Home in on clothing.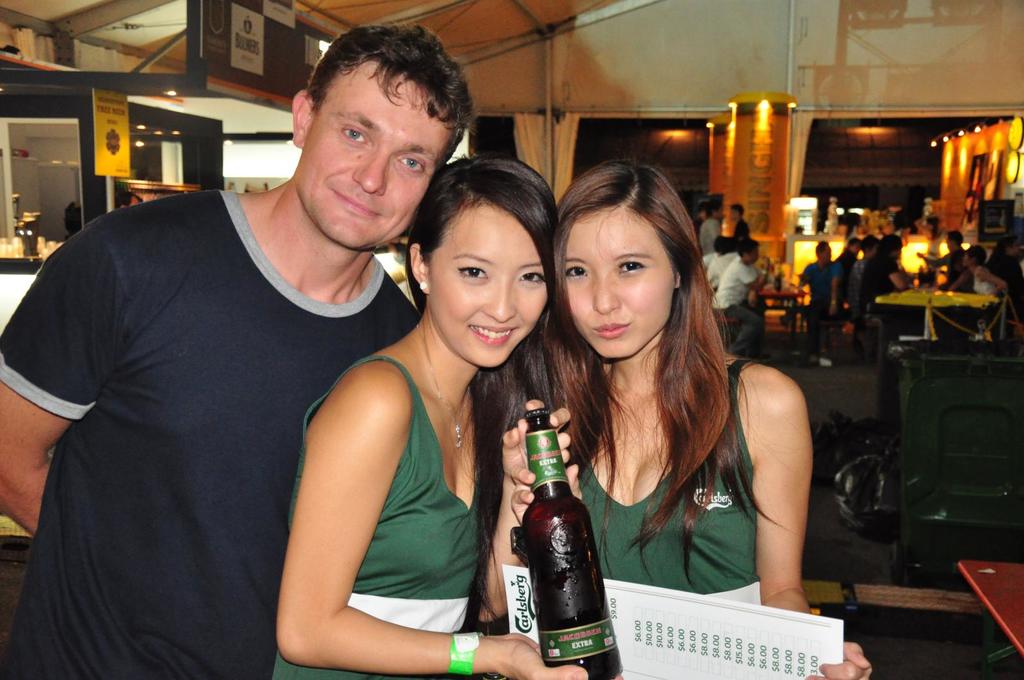
Homed in at (left=716, top=258, right=765, bottom=359).
